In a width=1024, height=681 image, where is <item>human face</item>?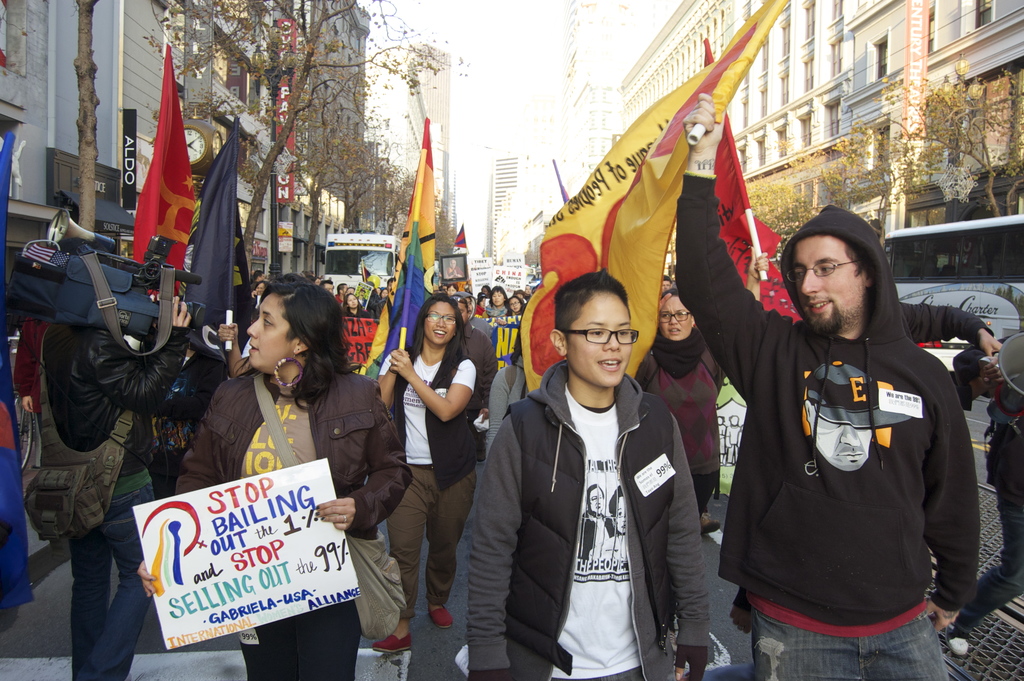
492,291,504,307.
